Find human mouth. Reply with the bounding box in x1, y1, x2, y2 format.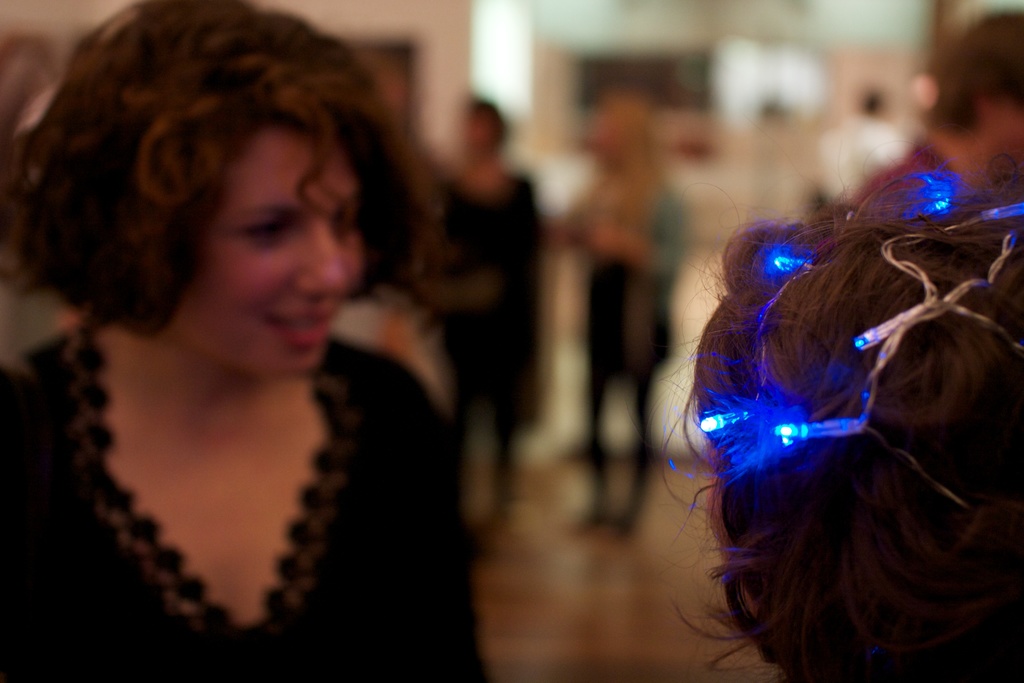
264, 308, 332, 345.
